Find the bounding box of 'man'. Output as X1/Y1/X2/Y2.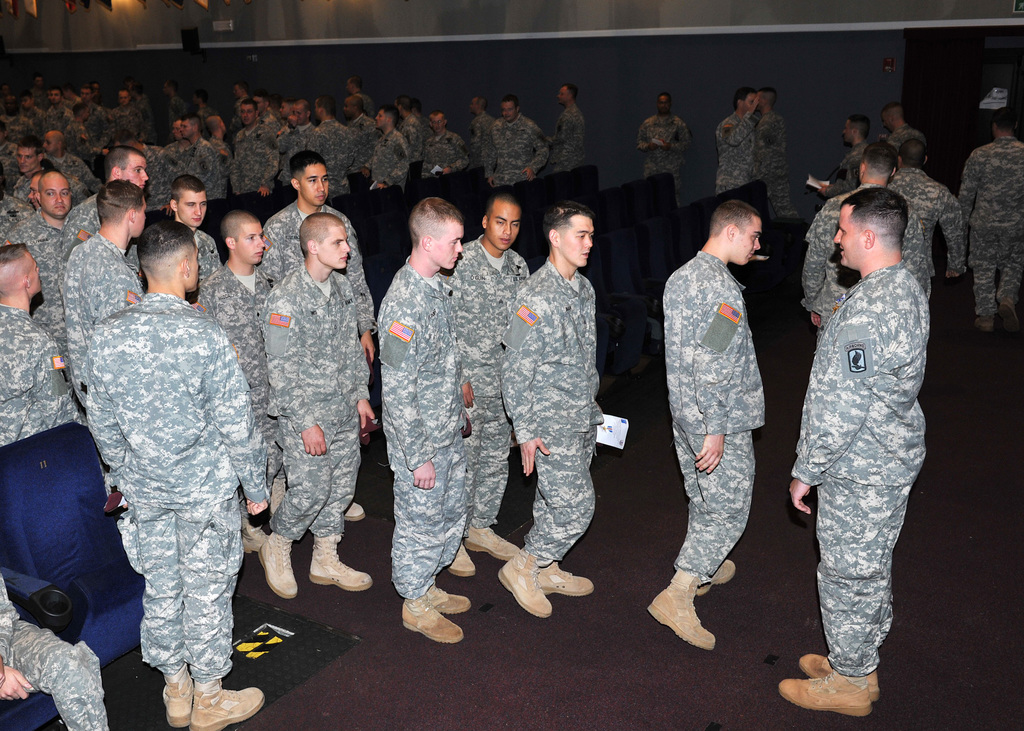
0/568/111/730.
